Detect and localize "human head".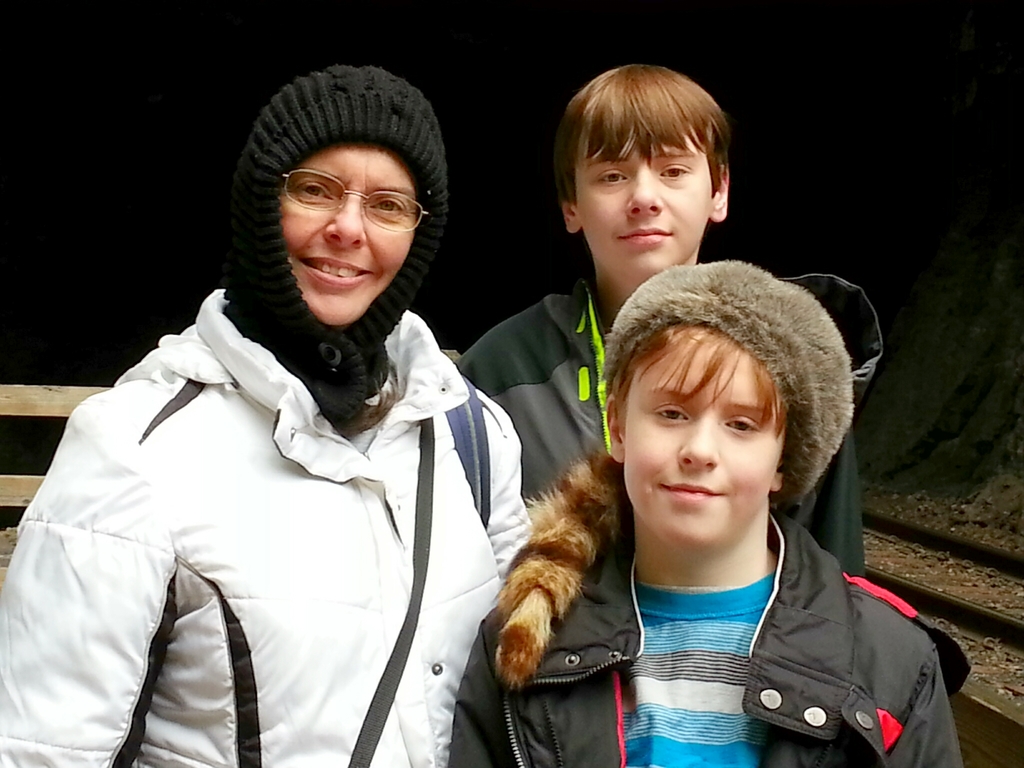
Localized at locate(553, 61, 730, 290).
